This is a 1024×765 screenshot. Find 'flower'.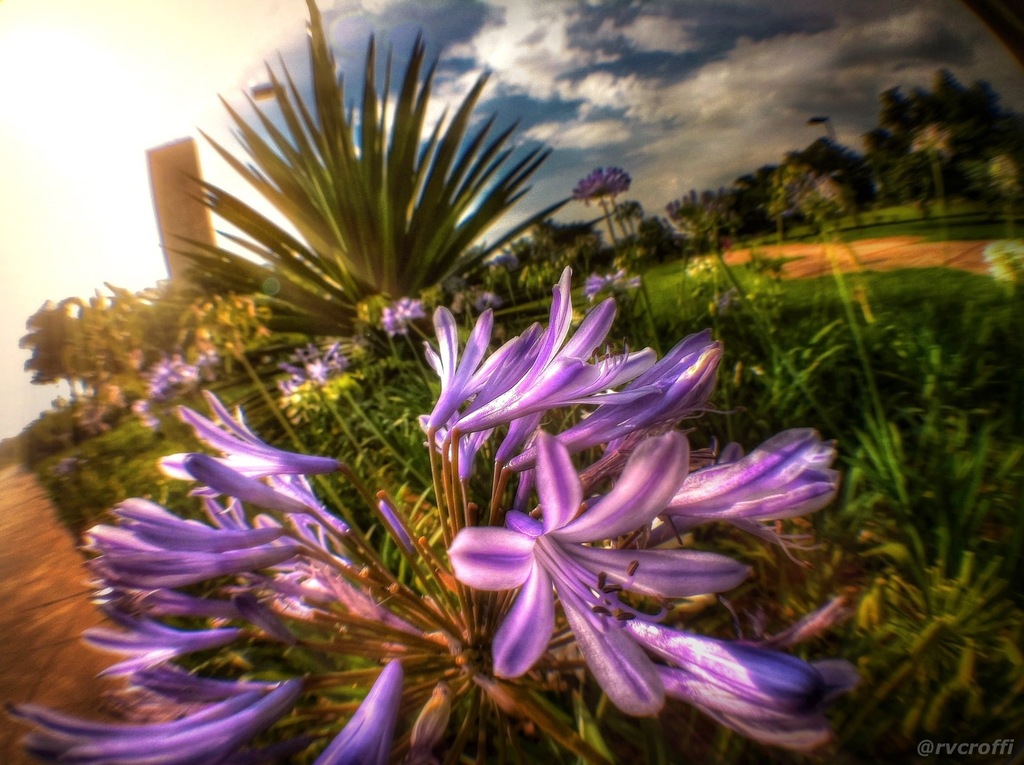
Bounding box: 381, 297, 433, 340.
